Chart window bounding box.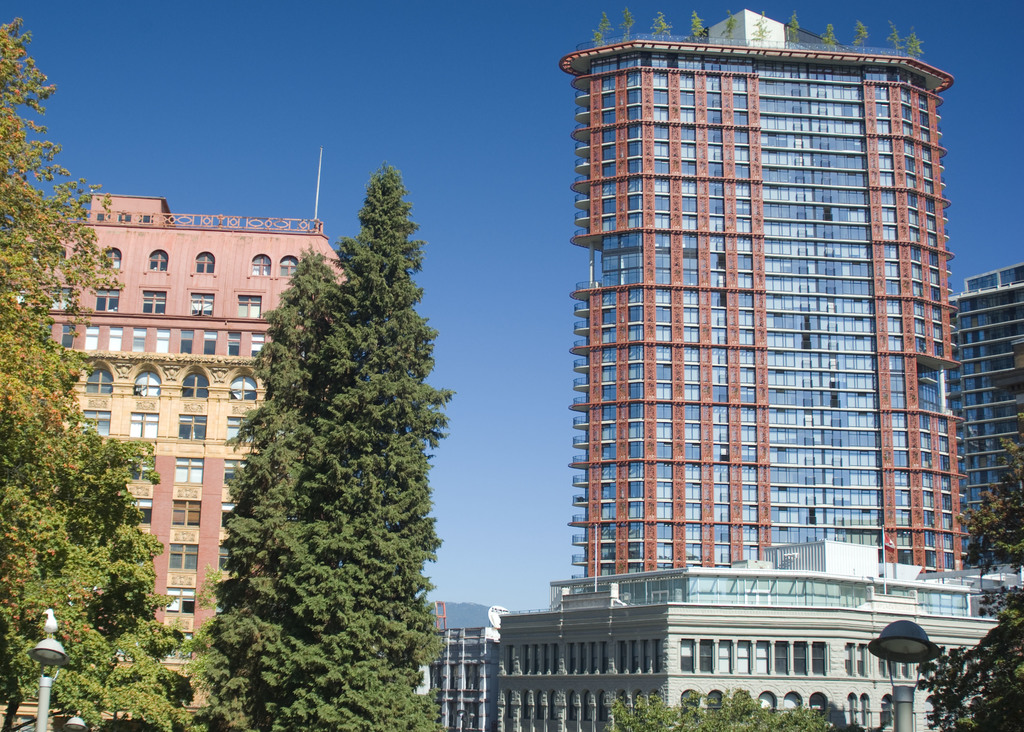
Charted: region(98, 289, 115, 314).
